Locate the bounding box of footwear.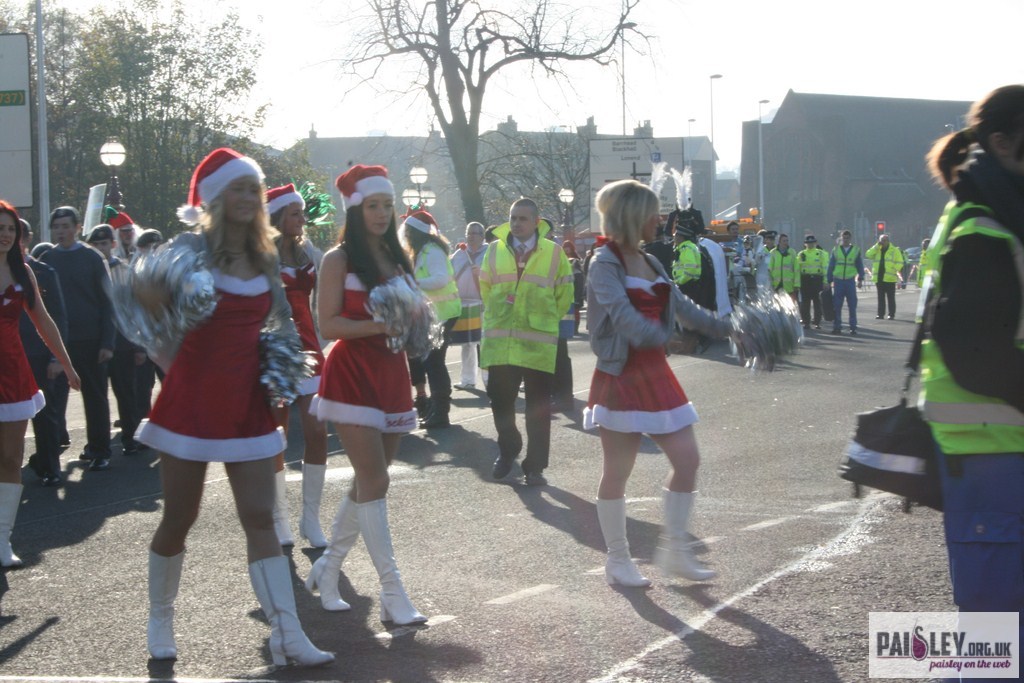
Bounding box: [left=293, top=462, right=332, bottom=552].
